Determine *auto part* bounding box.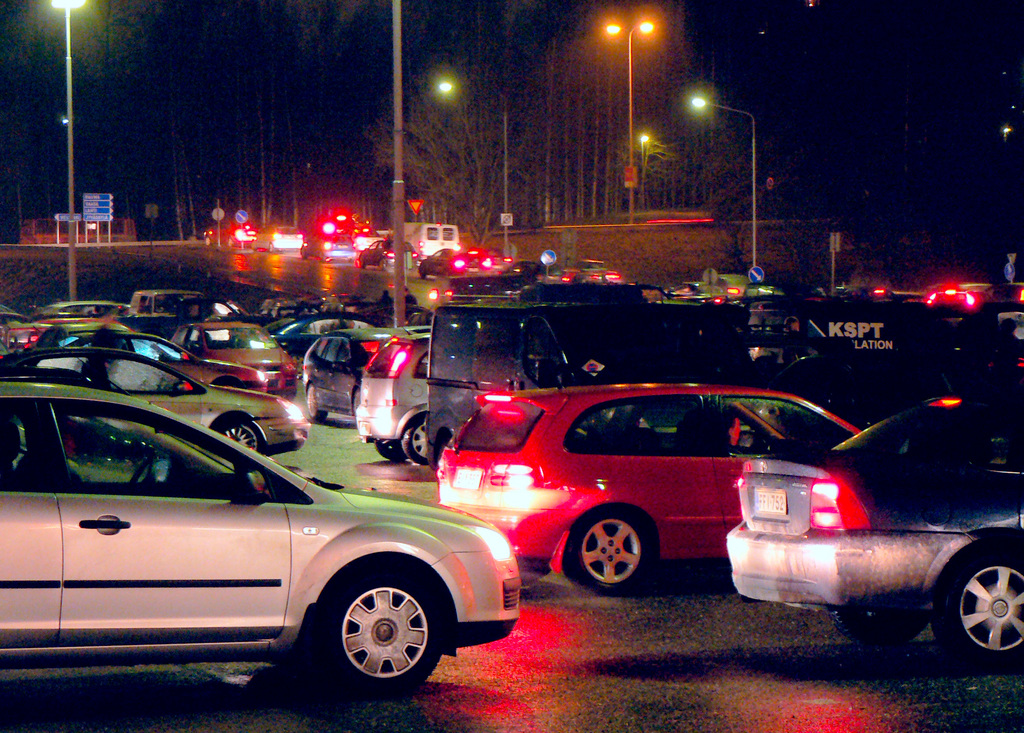
Determined: (x1=317, y1=572, x2=447, y2=688).
